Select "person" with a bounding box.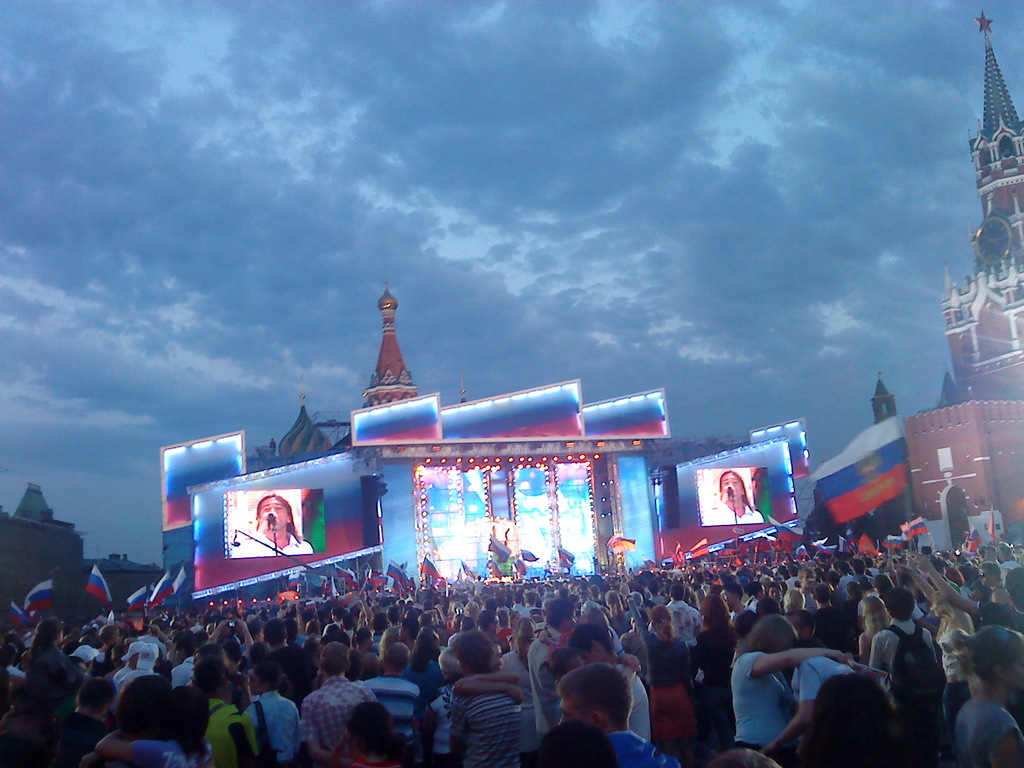
x1=444 y1=641 x2=523 y2=767.
